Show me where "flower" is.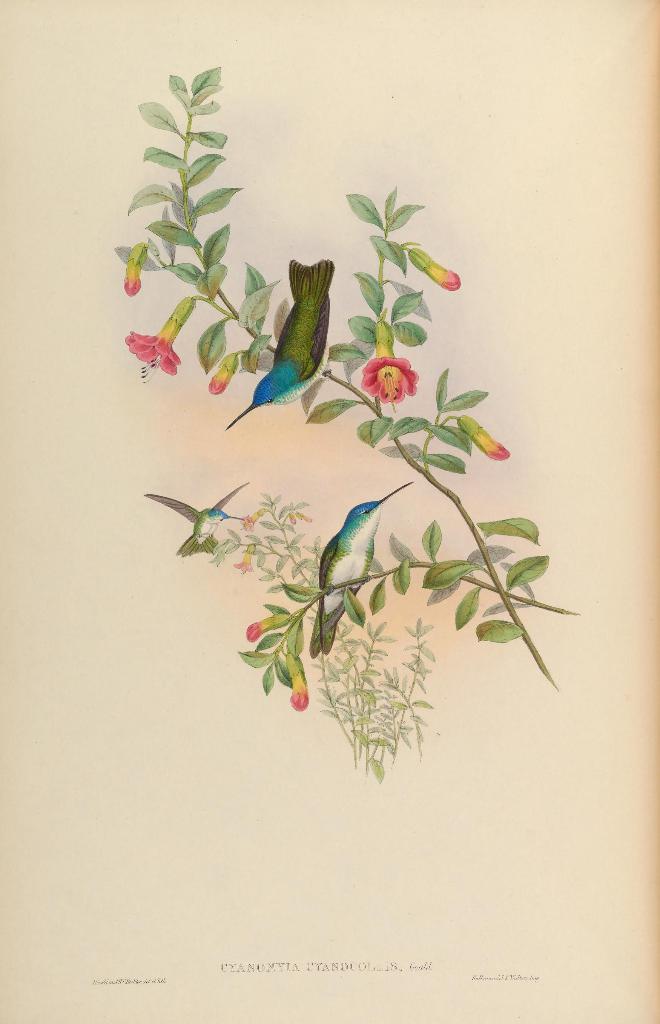
"flower" is at (x1=123, y1=314, x2=183, y2=383).
